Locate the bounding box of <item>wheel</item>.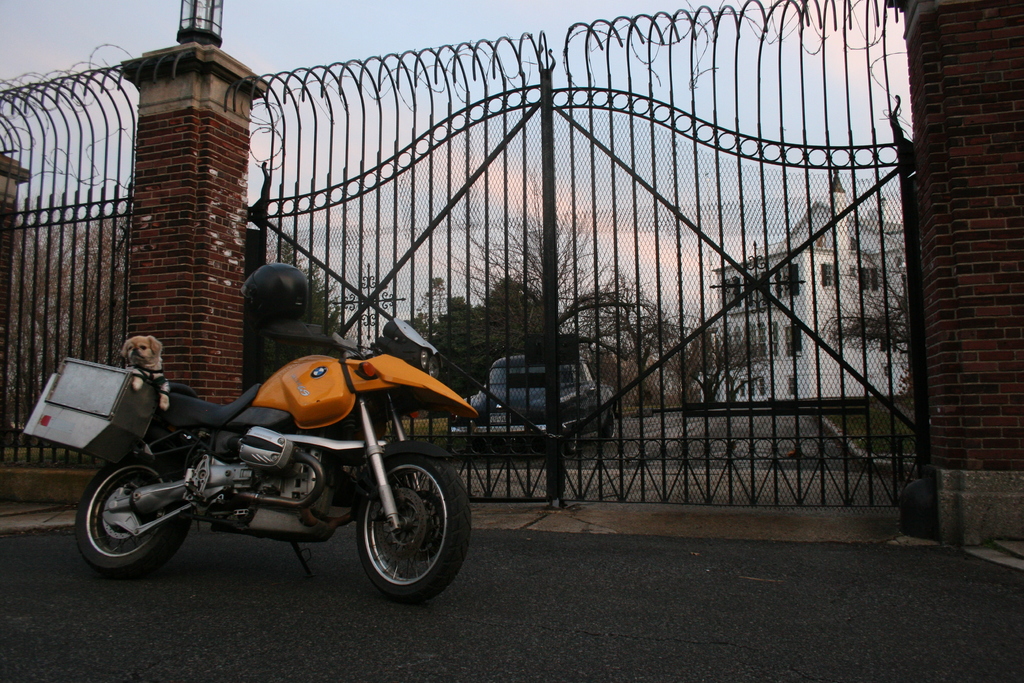
Bounding box: crop(604, 413, 617, 436).
